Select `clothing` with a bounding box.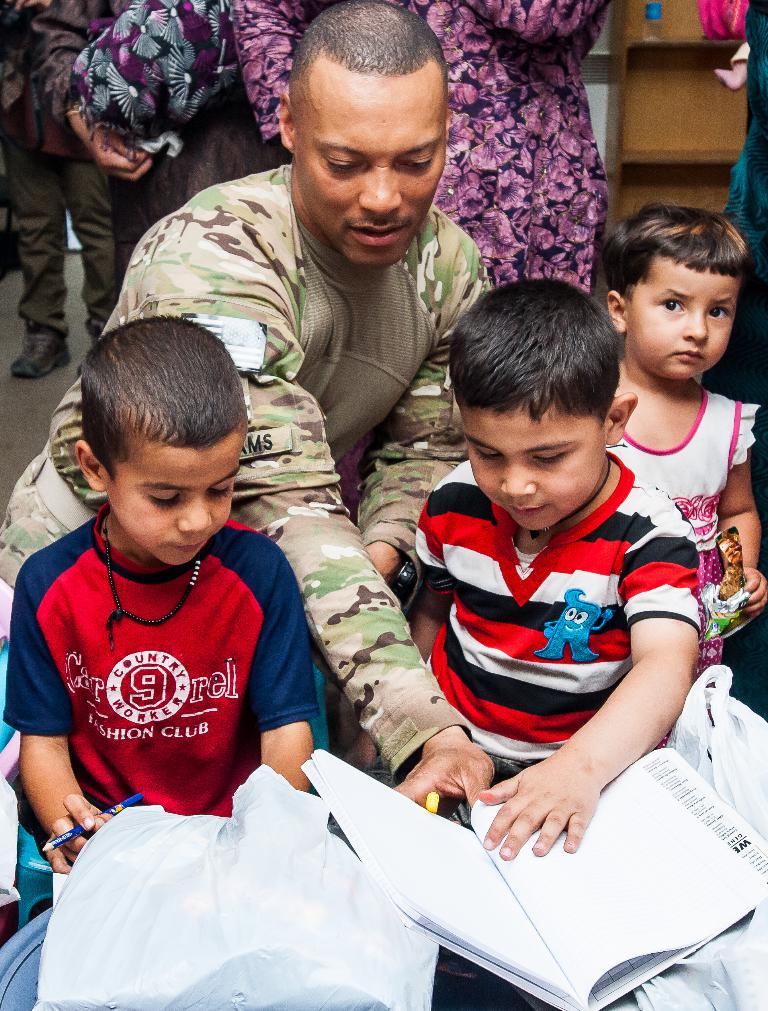
BBox(0, 524, 324, 837).
